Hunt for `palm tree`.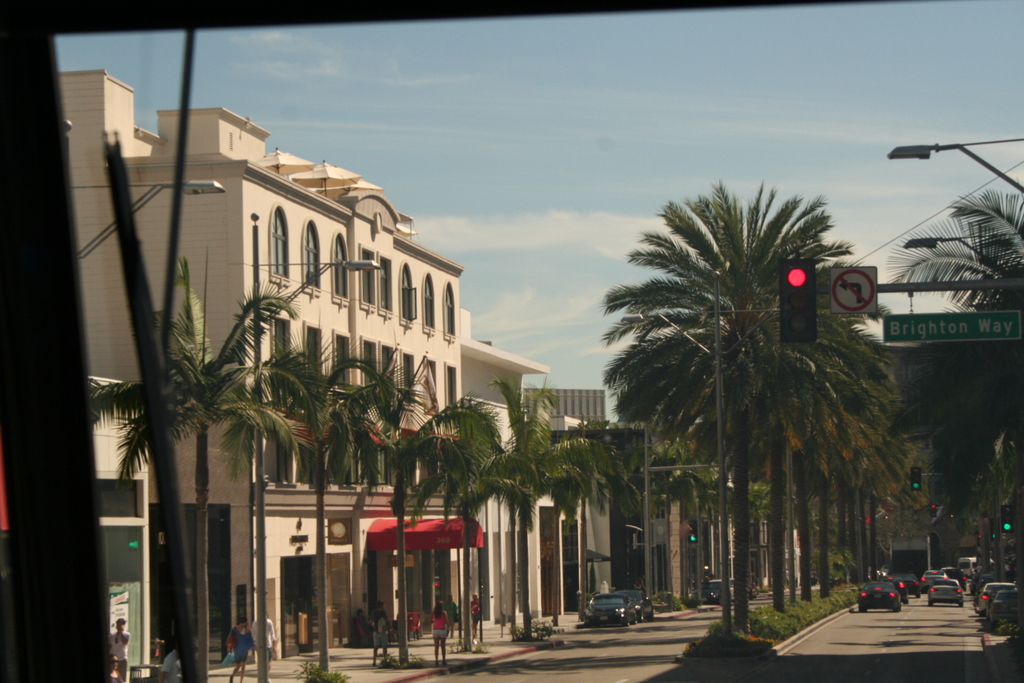
Hunted down at (236, 347, 404, 680).
